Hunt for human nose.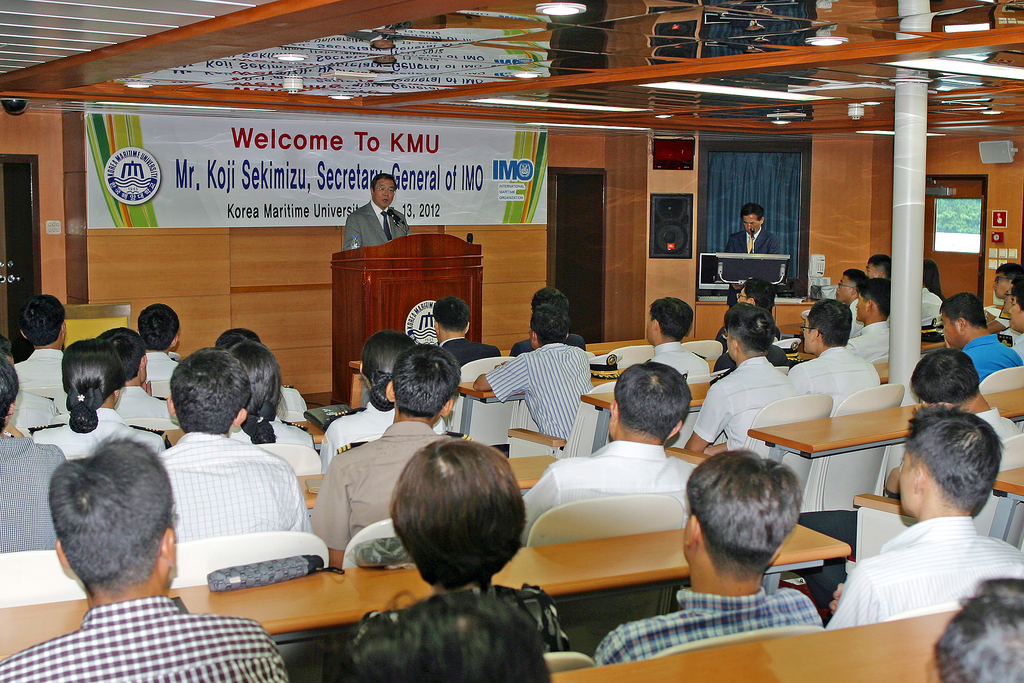
Hunted down at 1007,309,1012,315.
